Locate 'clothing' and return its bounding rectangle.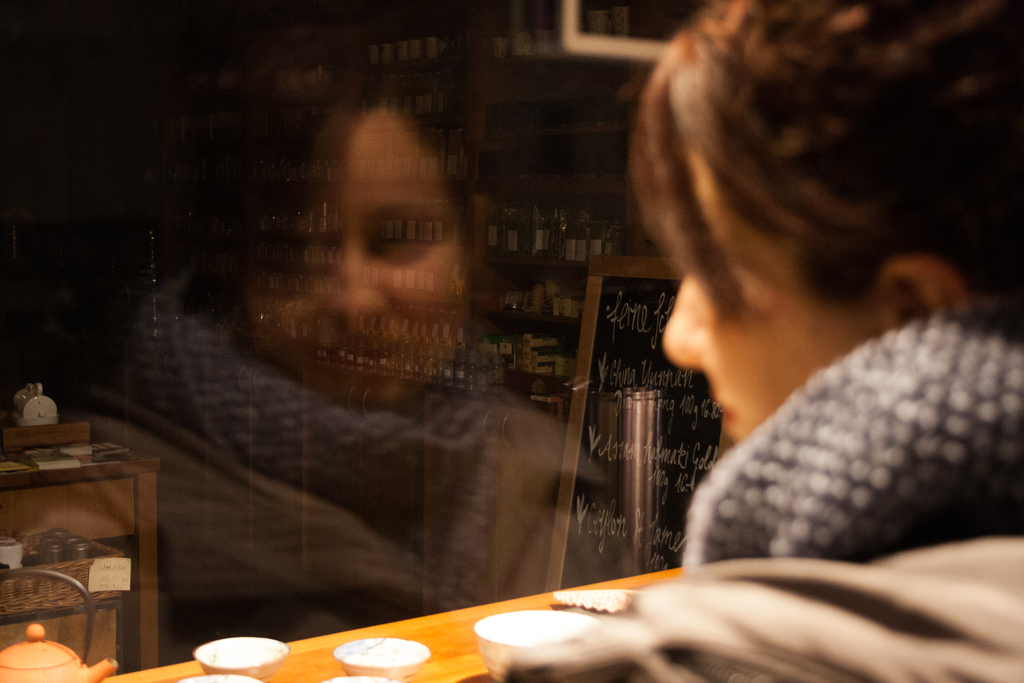
543,308,1023,682.
